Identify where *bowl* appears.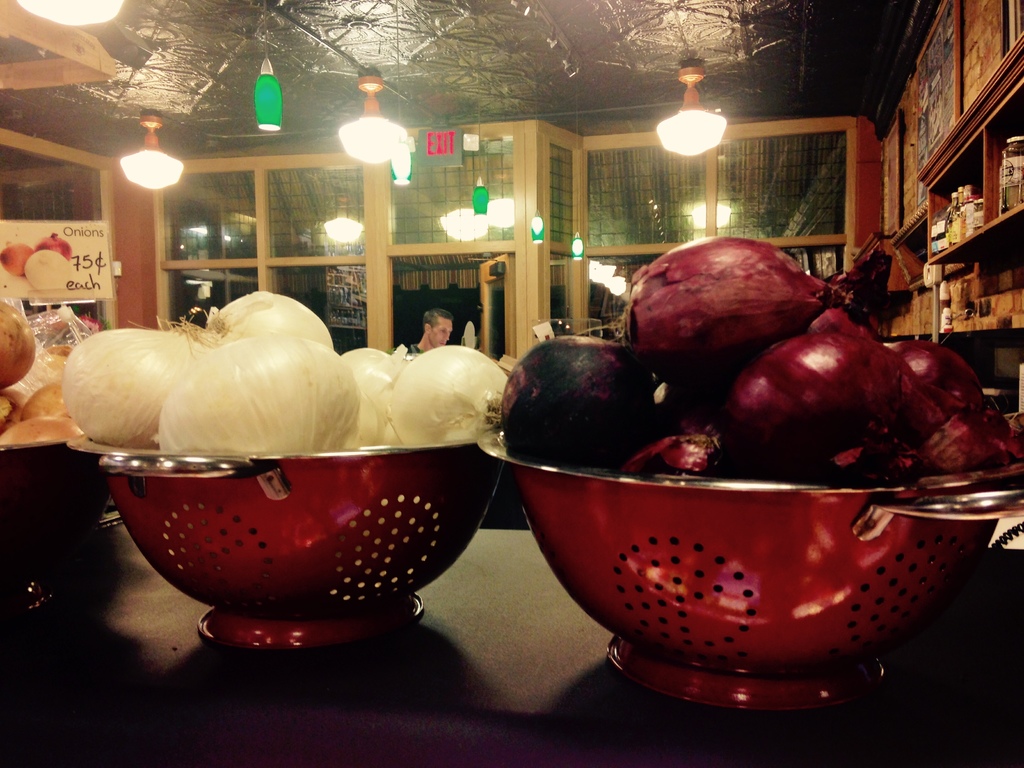
Appears at {"left": 0, "top": 440, "right": 113, "bottom": 631}.
